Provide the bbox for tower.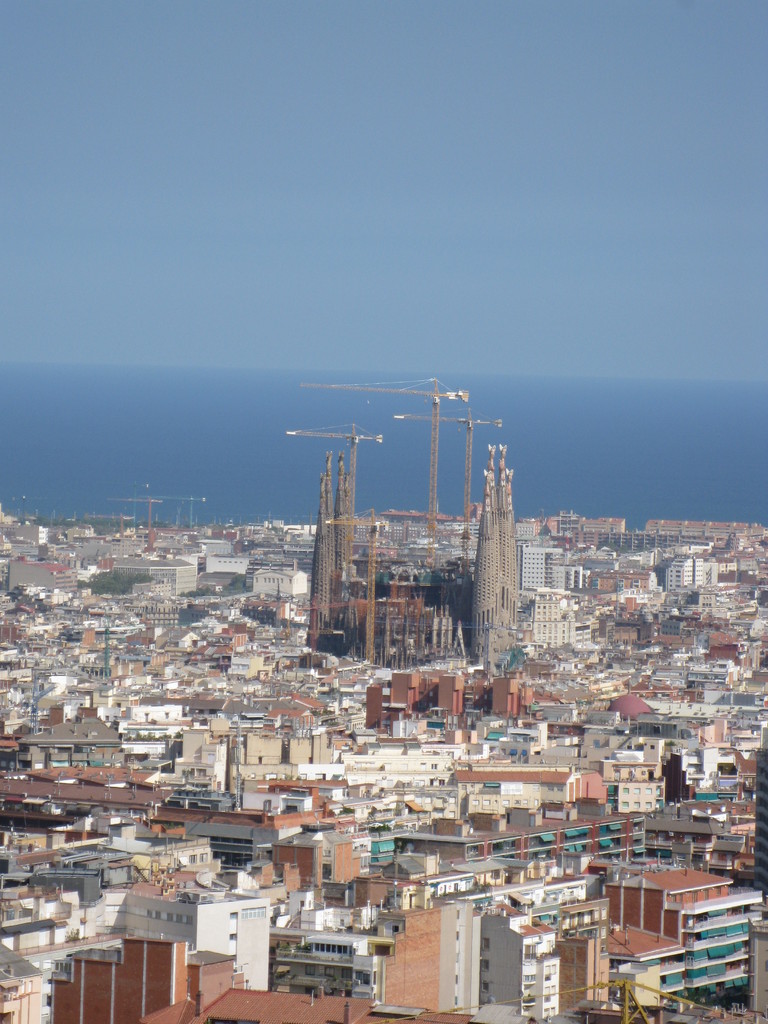
x1=463, y1=470, x2=495, y2=660.
